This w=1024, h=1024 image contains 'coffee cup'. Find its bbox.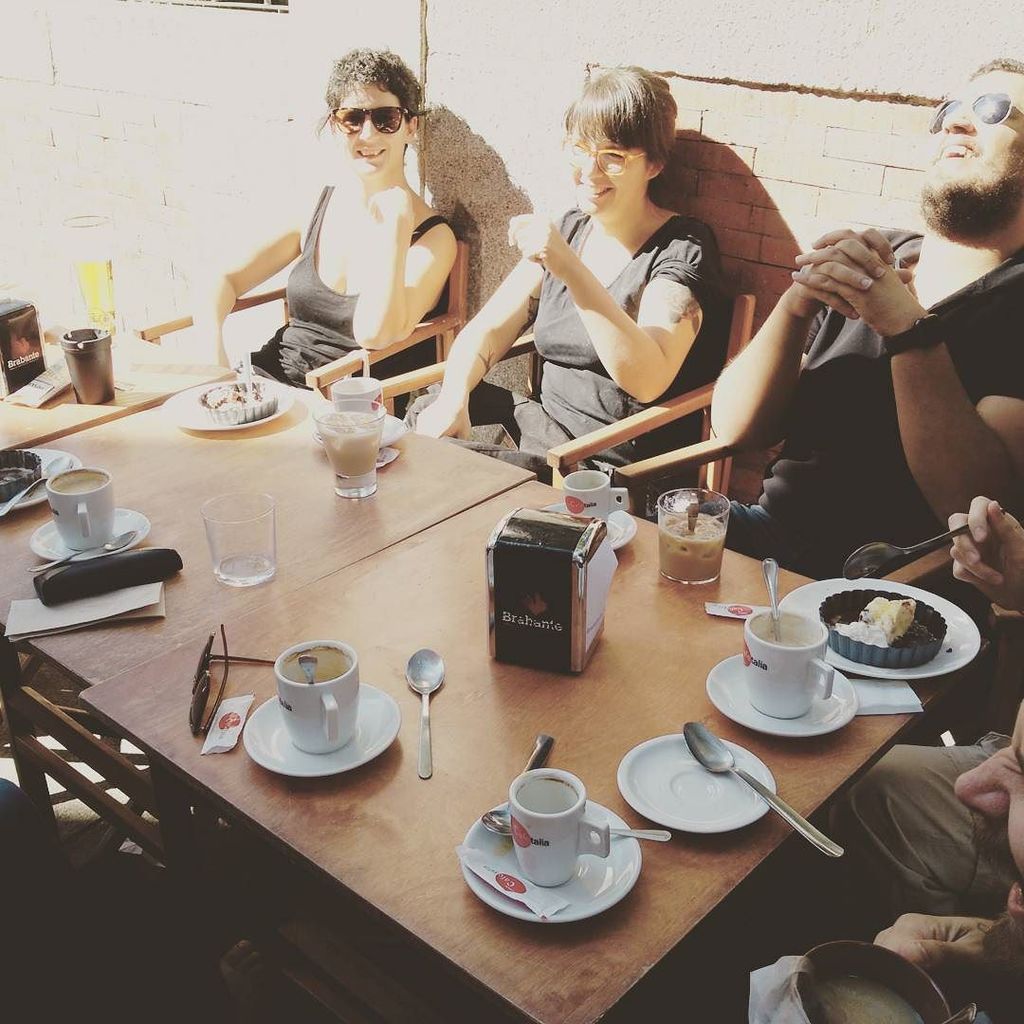
<bbox>328, 370, 383, 412</bbox>.
